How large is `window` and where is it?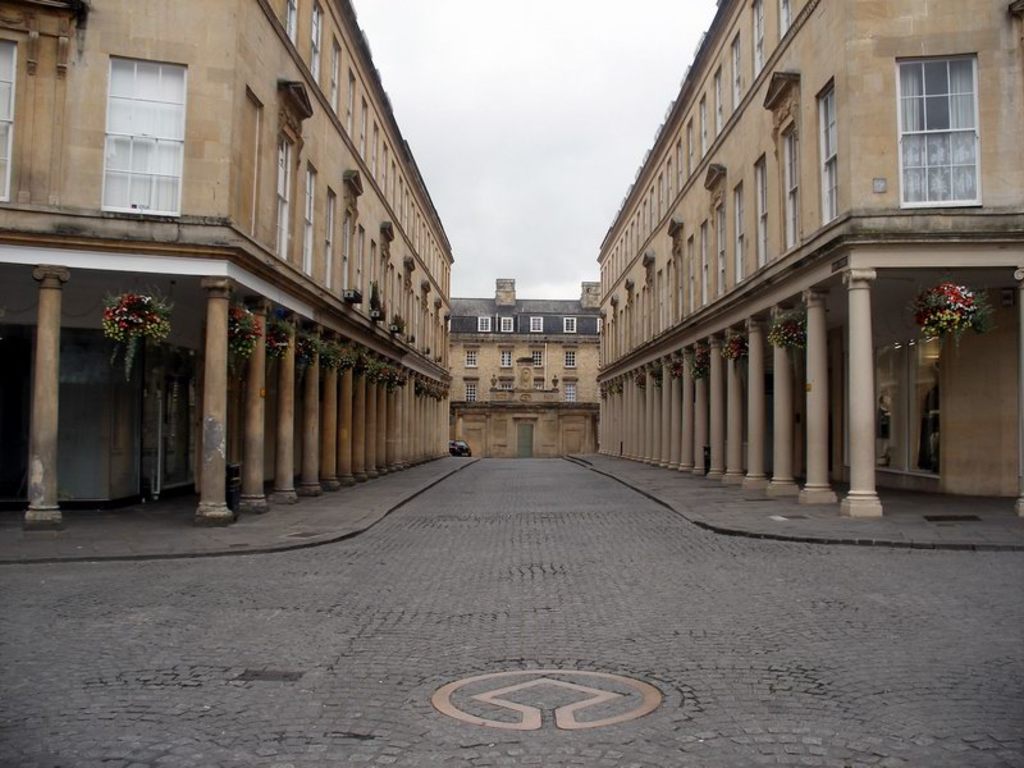
Bounding box: {"x1": 285, "y1": 0, "x2": 300, "y2": 50}.
